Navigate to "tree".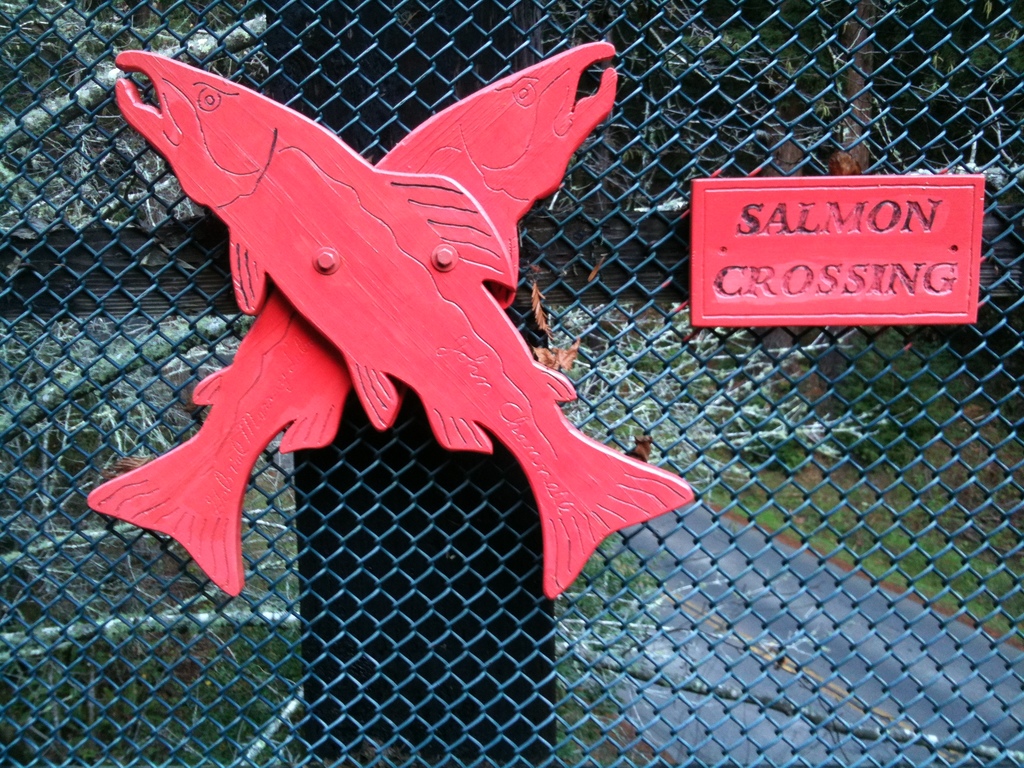
Navigation target: 628, 0, 1023, 446.
